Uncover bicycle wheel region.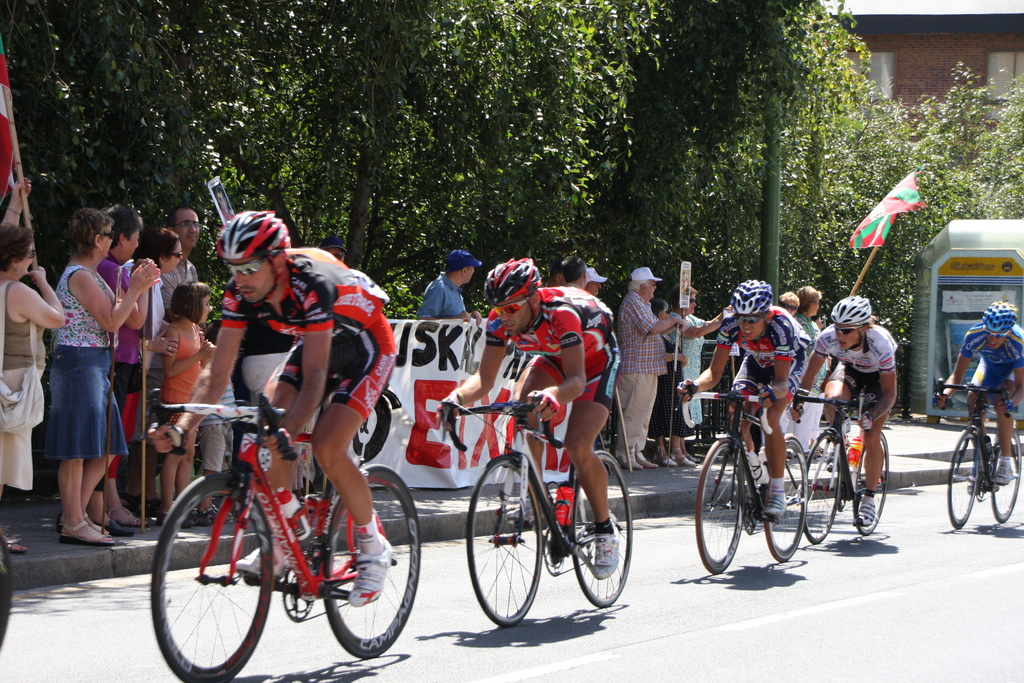
Uncovered: [150, 465, 273, 682].
